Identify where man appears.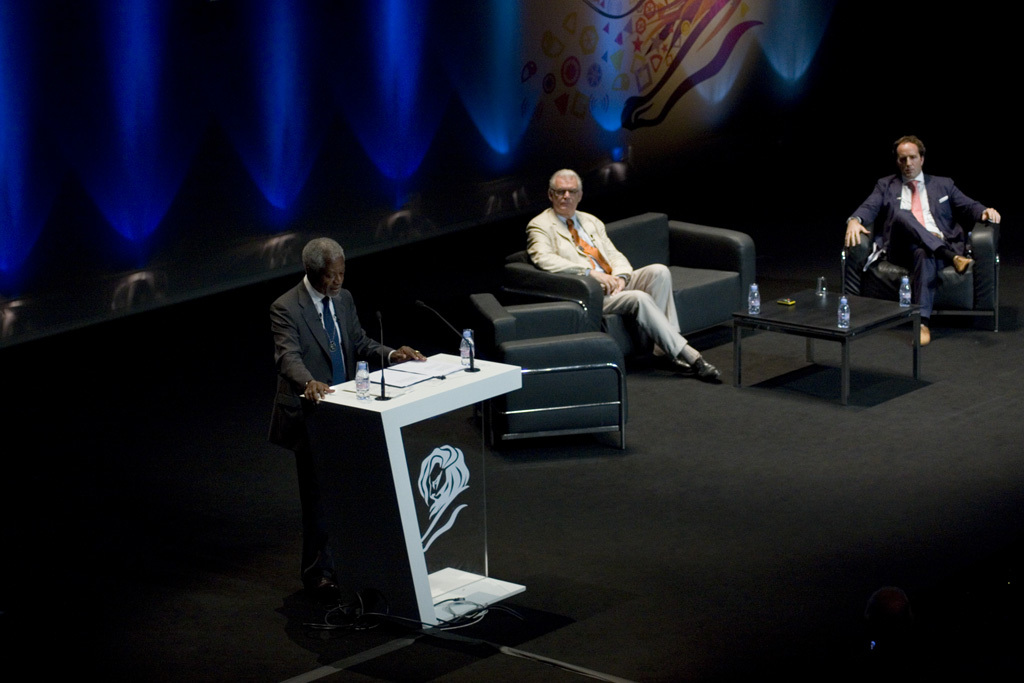
Appears at <bbox>527, 165, 729, 384</bbox>.
